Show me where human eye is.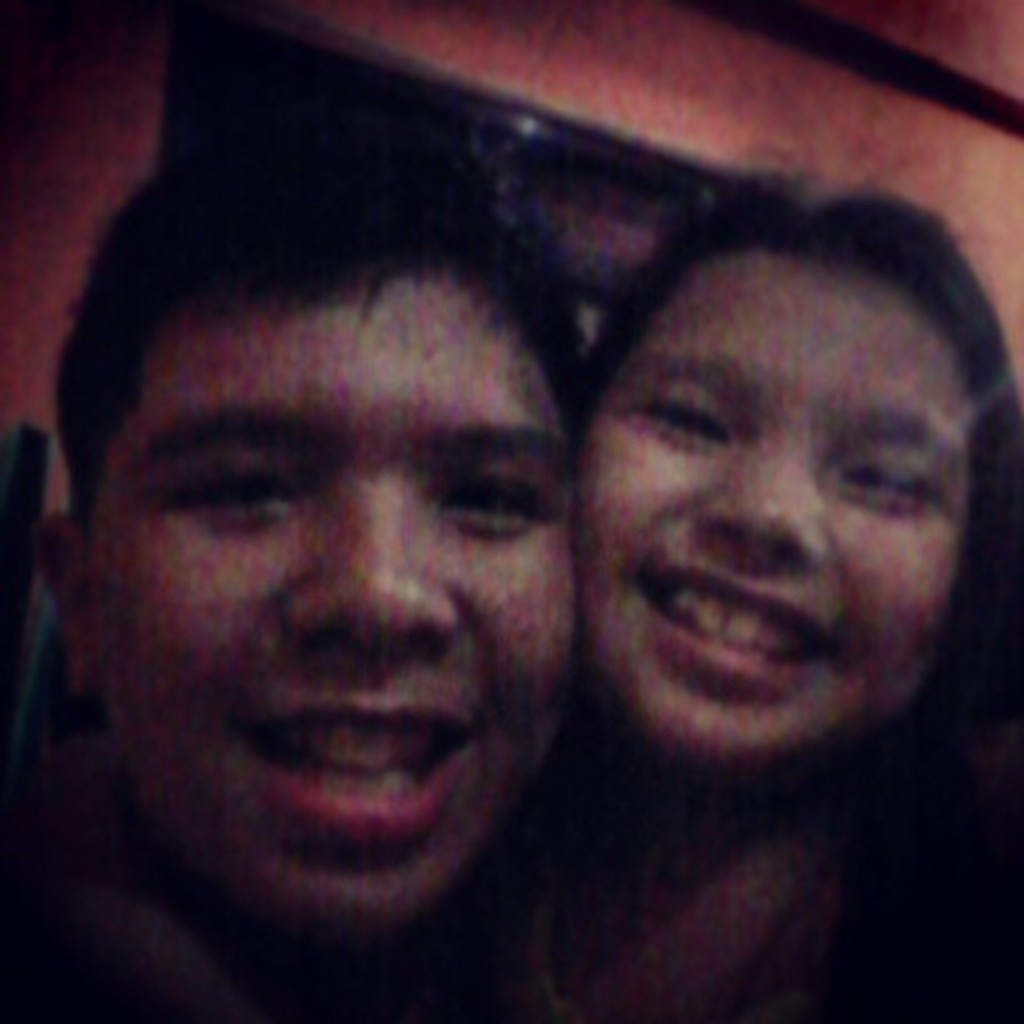
human eye is at locate(141, 457, 316, 535).
